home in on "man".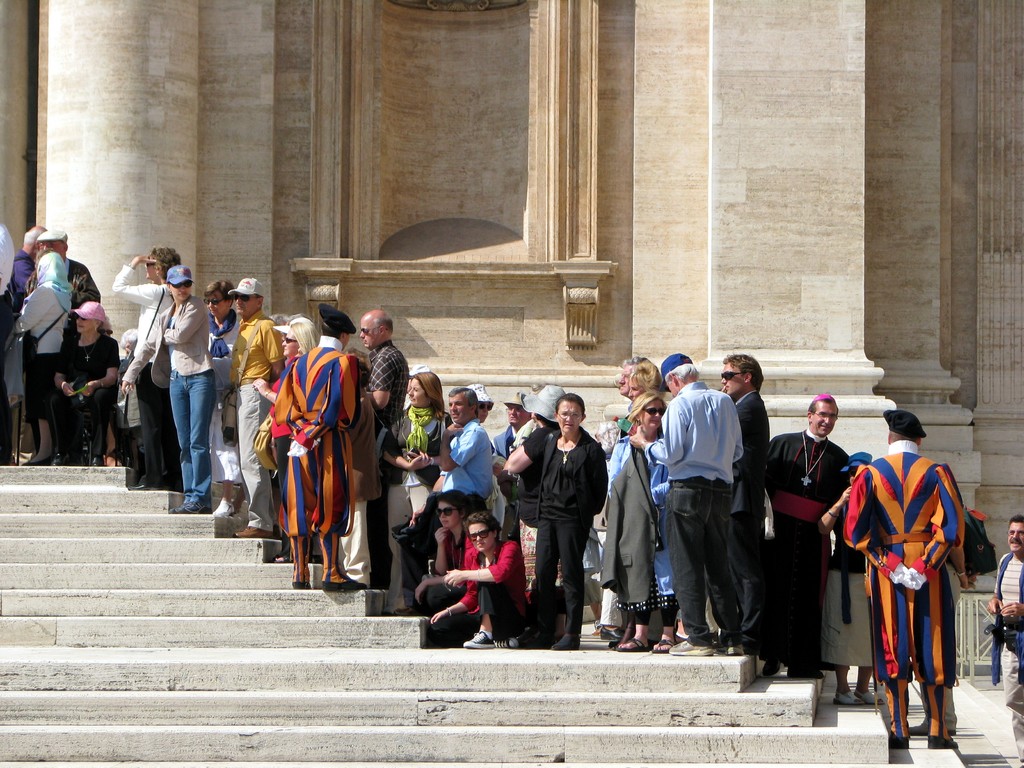
Homed in at [33,229,104,298].
